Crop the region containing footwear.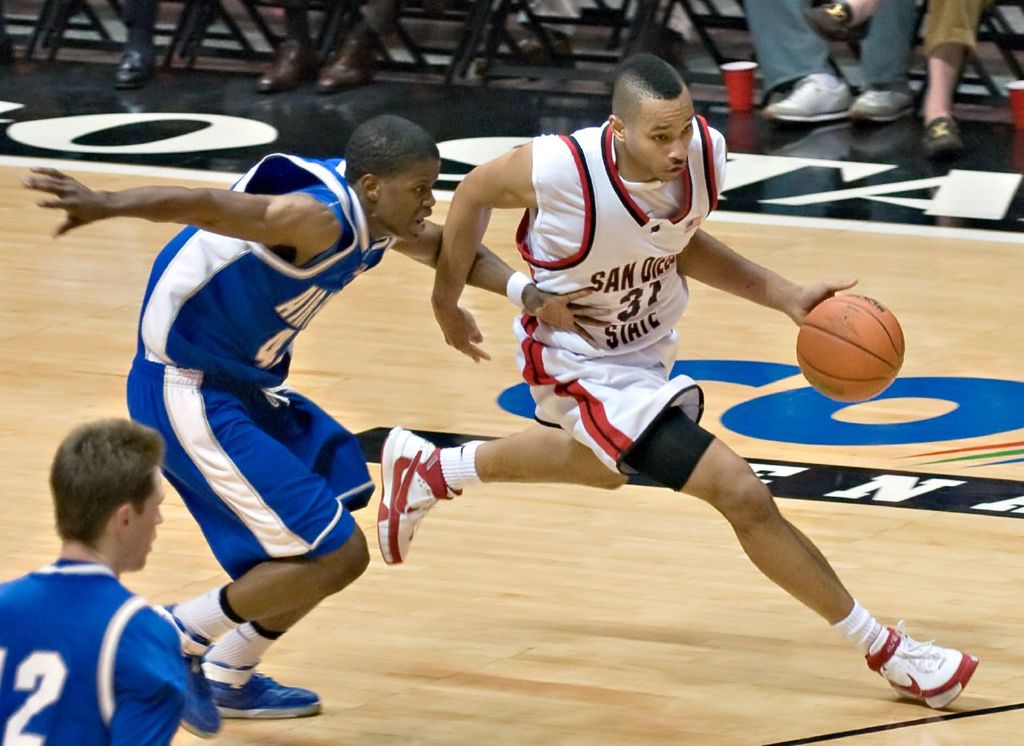
Crop region: x1=850 y1=87 x2=915 y2=111.
